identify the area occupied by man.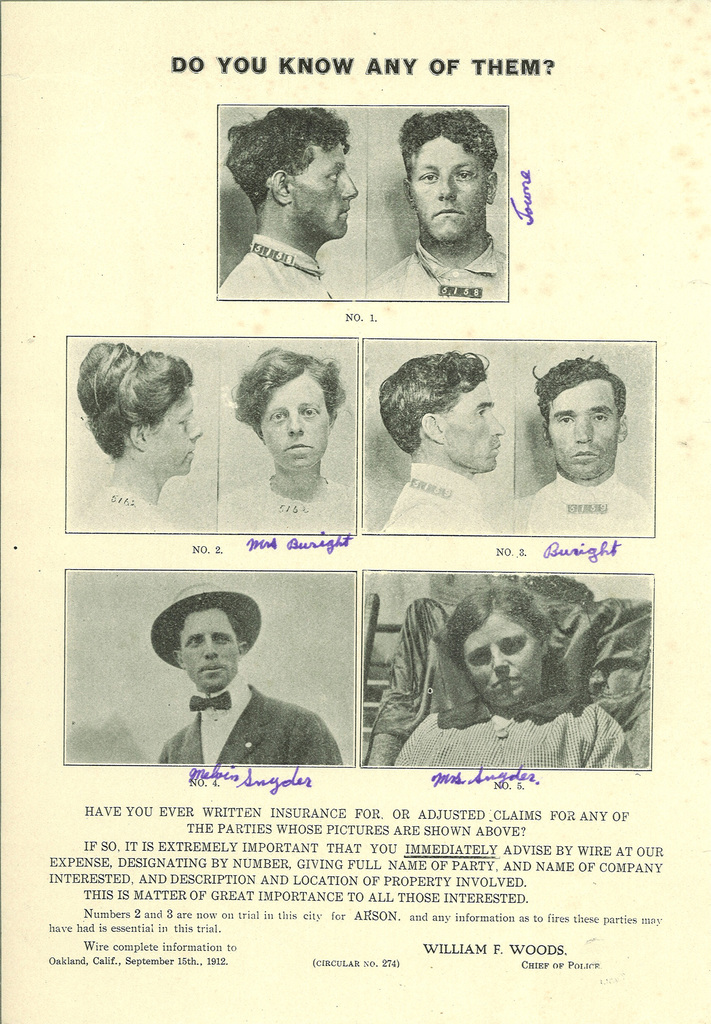
Area: [511,355,652,534].
